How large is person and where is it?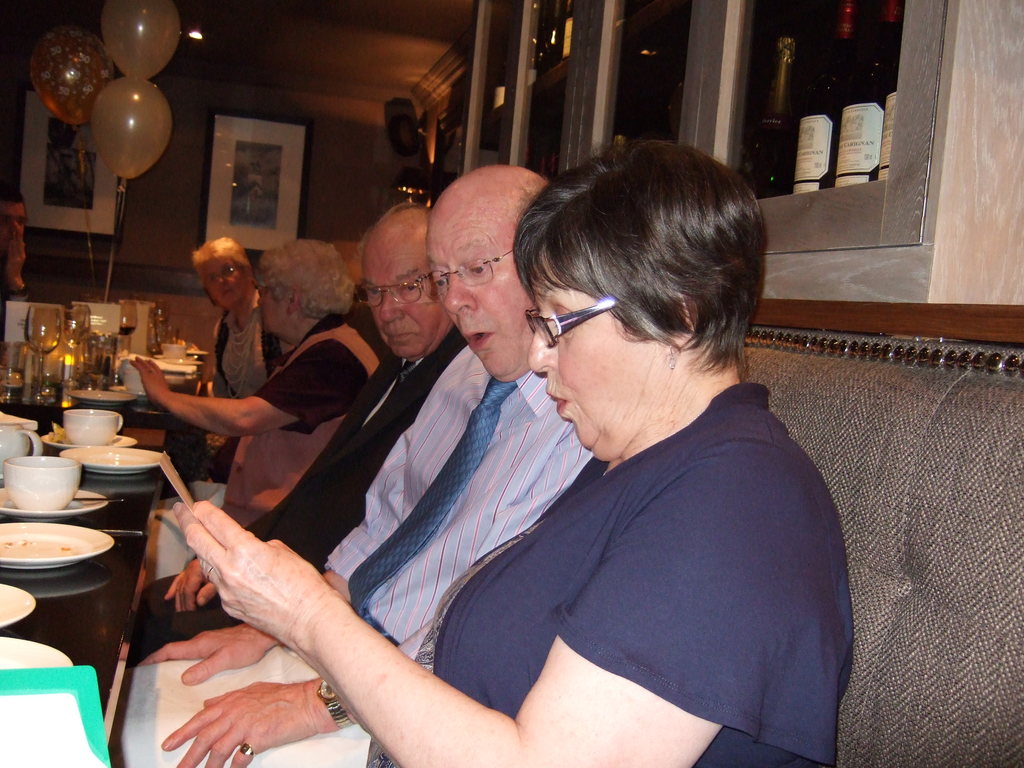
Bounding box: x1=184 y1=226 x2=306 y2=398.
